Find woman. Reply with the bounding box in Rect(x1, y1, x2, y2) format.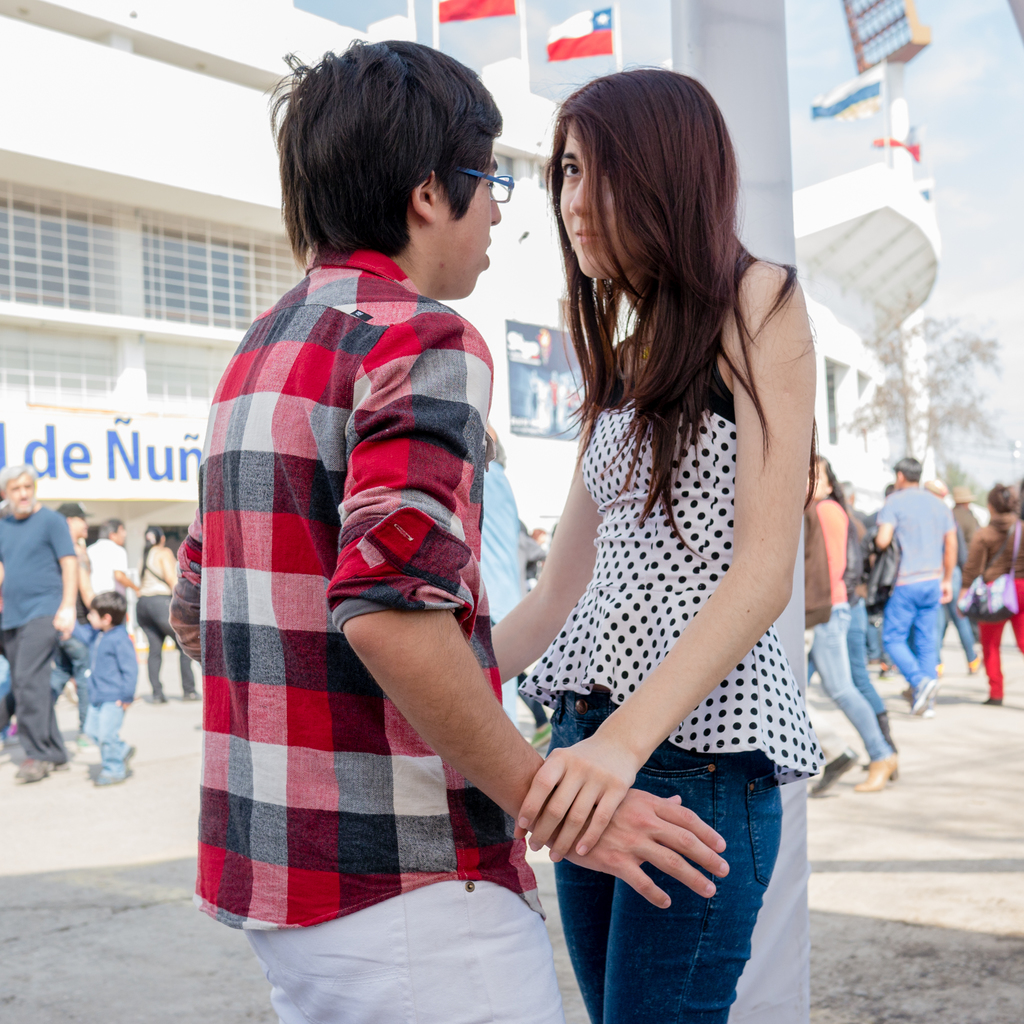
Rect(801, 442, 889, 797).
